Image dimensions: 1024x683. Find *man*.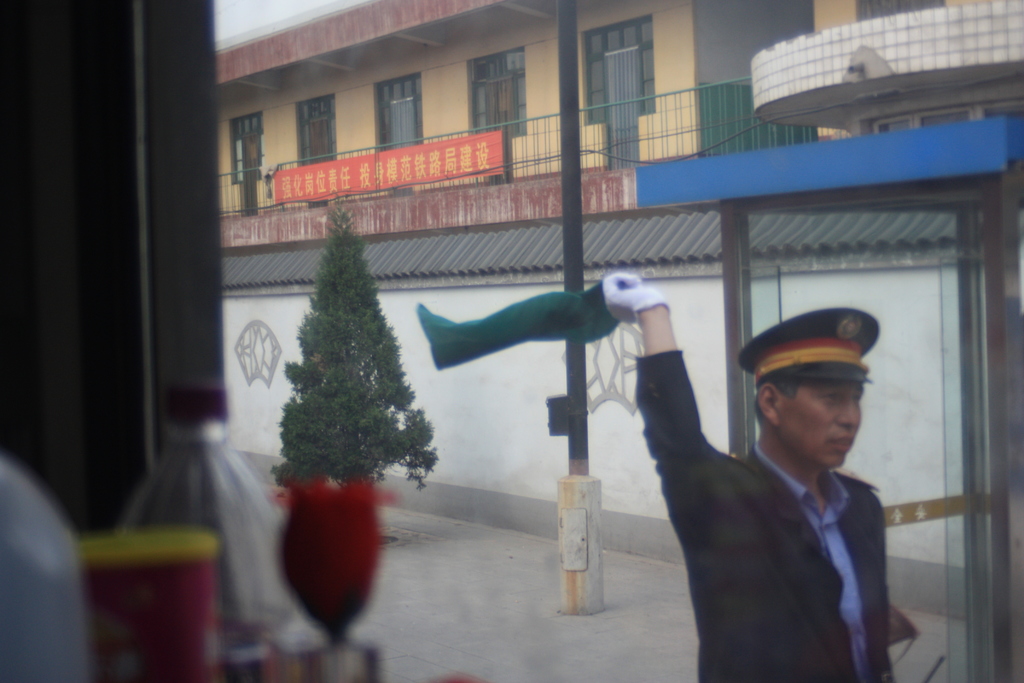
[left=589, top=278, right=895, bottom=681].
